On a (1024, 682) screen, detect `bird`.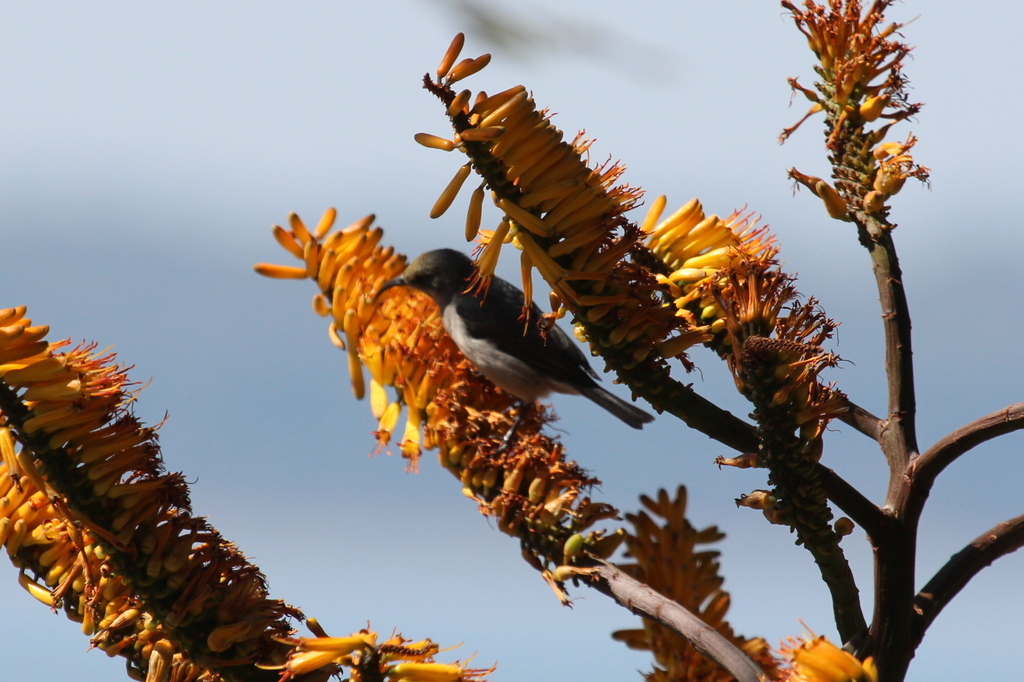
BBox(349, 264, 655, 456).
